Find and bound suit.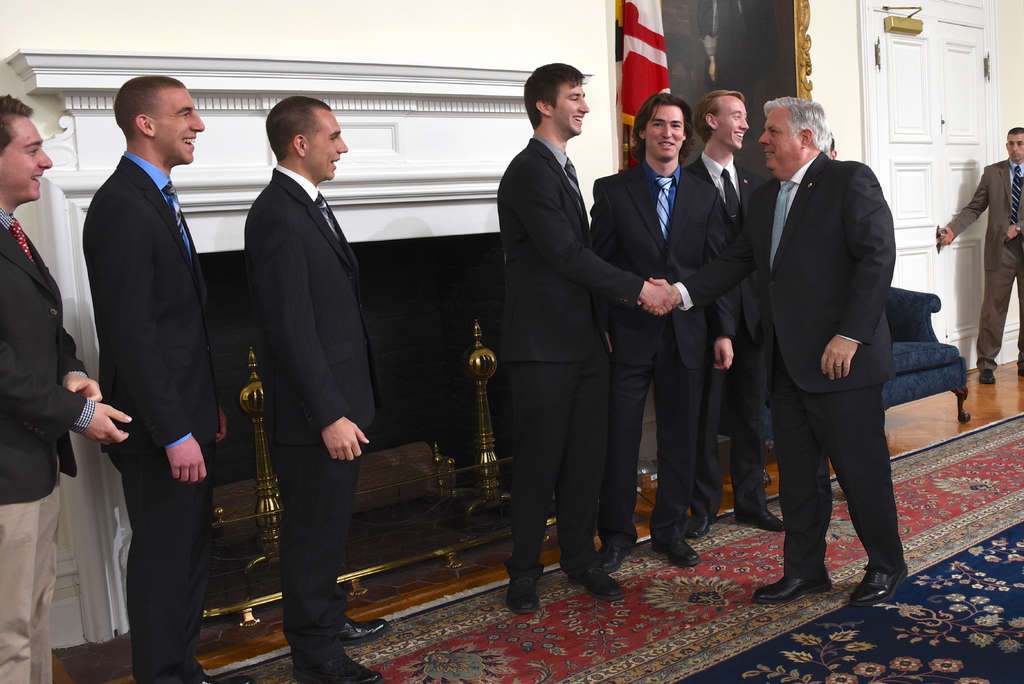
Bound: 234,163,381,656.
